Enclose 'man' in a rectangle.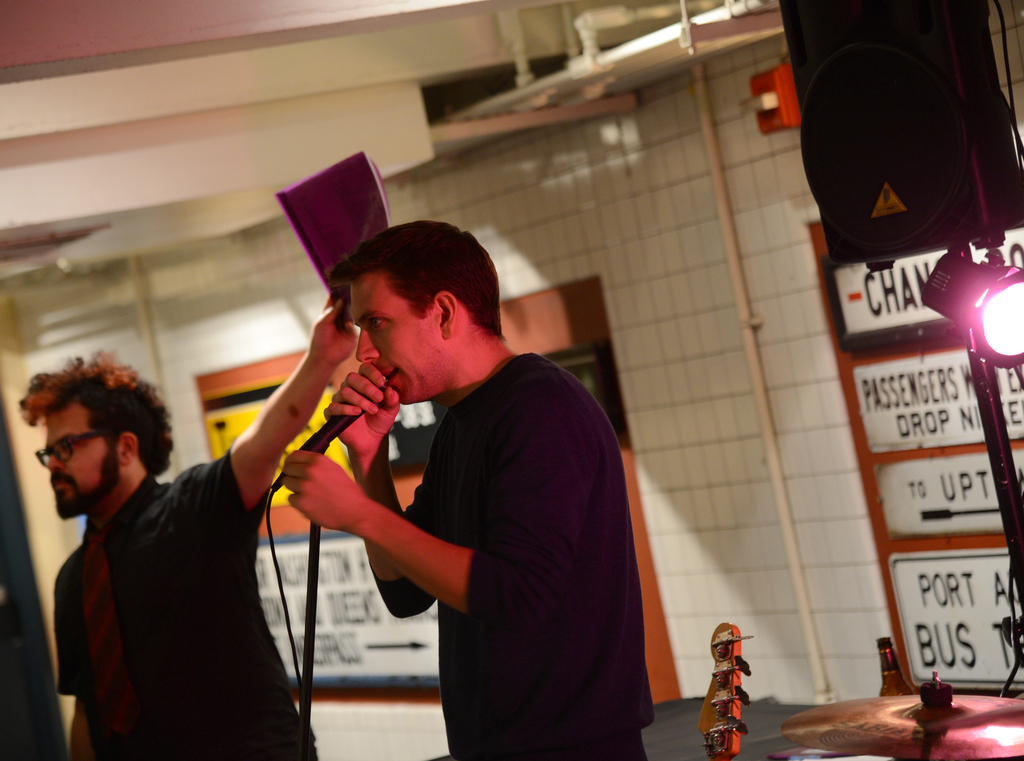
rect(239, 212, 657, 750).
